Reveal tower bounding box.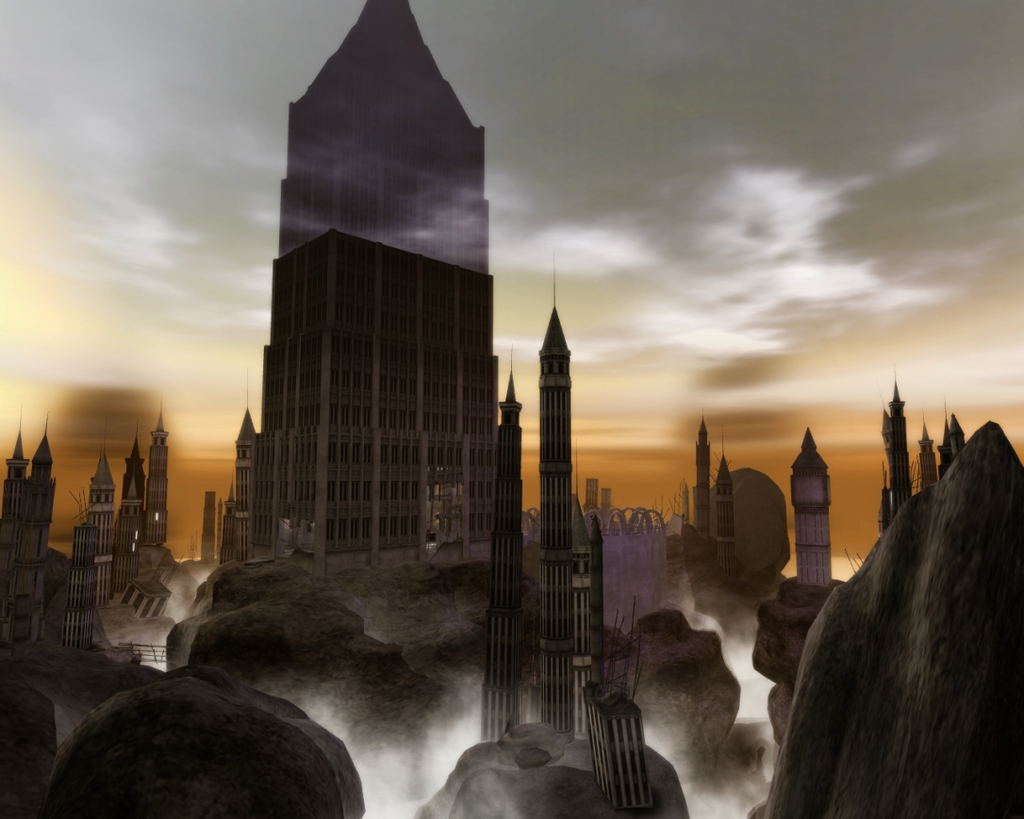
Revealed: bbox=[52, 445, 118, 649].
